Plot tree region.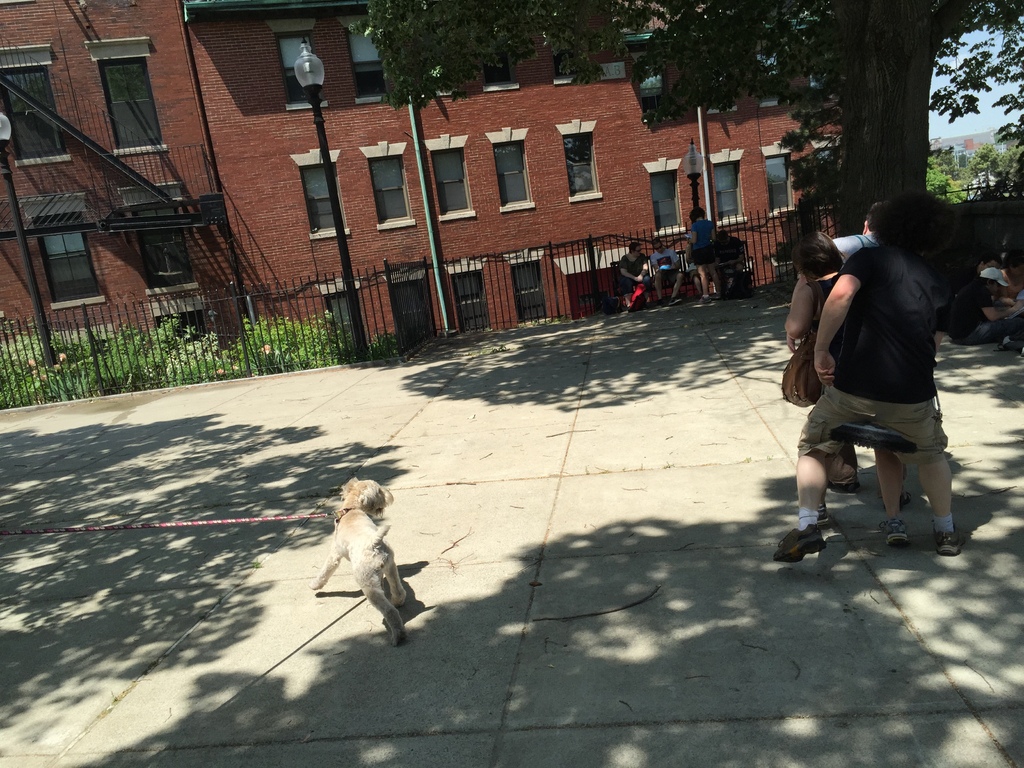
Plotted at [x1=805, y1=0, x2=1023, y2=556].
